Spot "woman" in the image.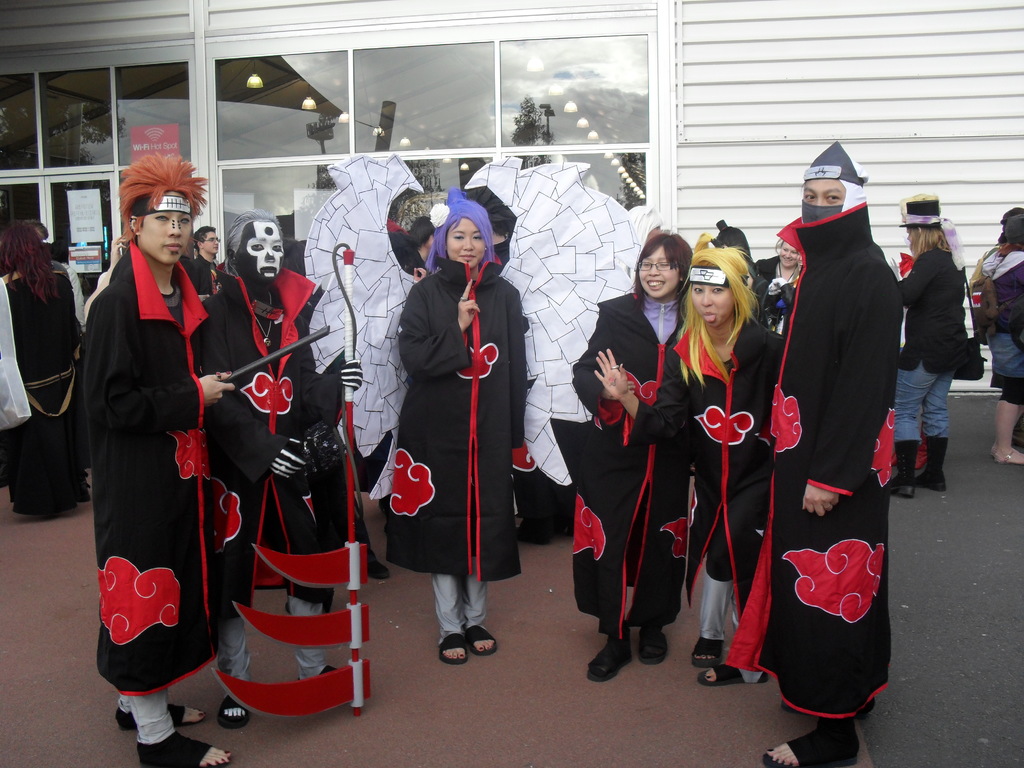
"woman" found at 593,241,785,671.
